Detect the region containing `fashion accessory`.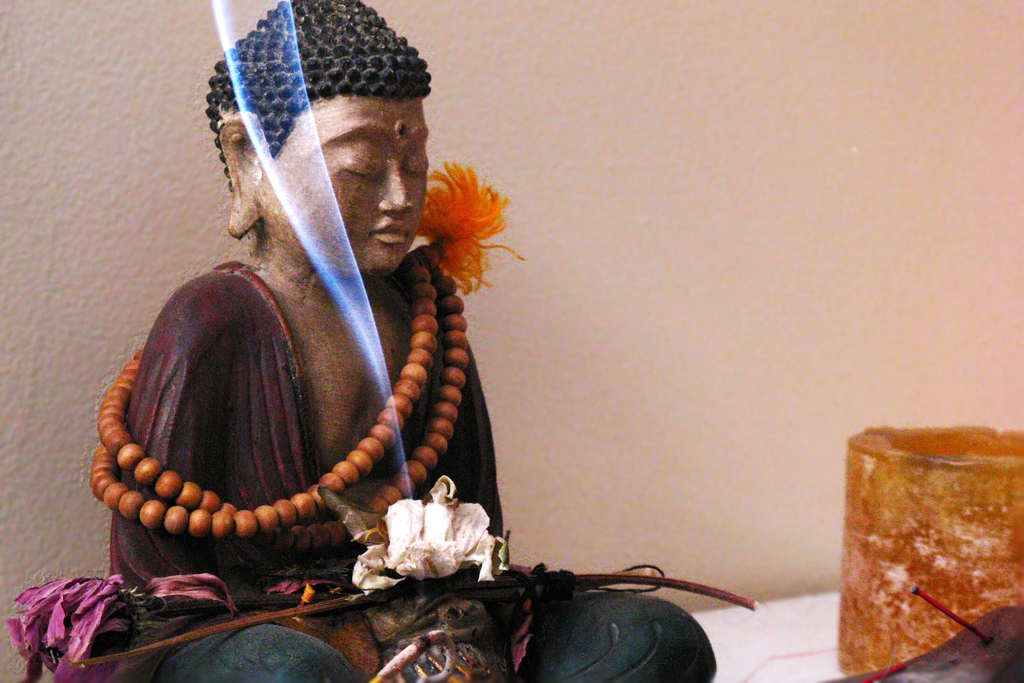
{"left": 87, "top": 249, "right": 467, "bottom": 554}.
